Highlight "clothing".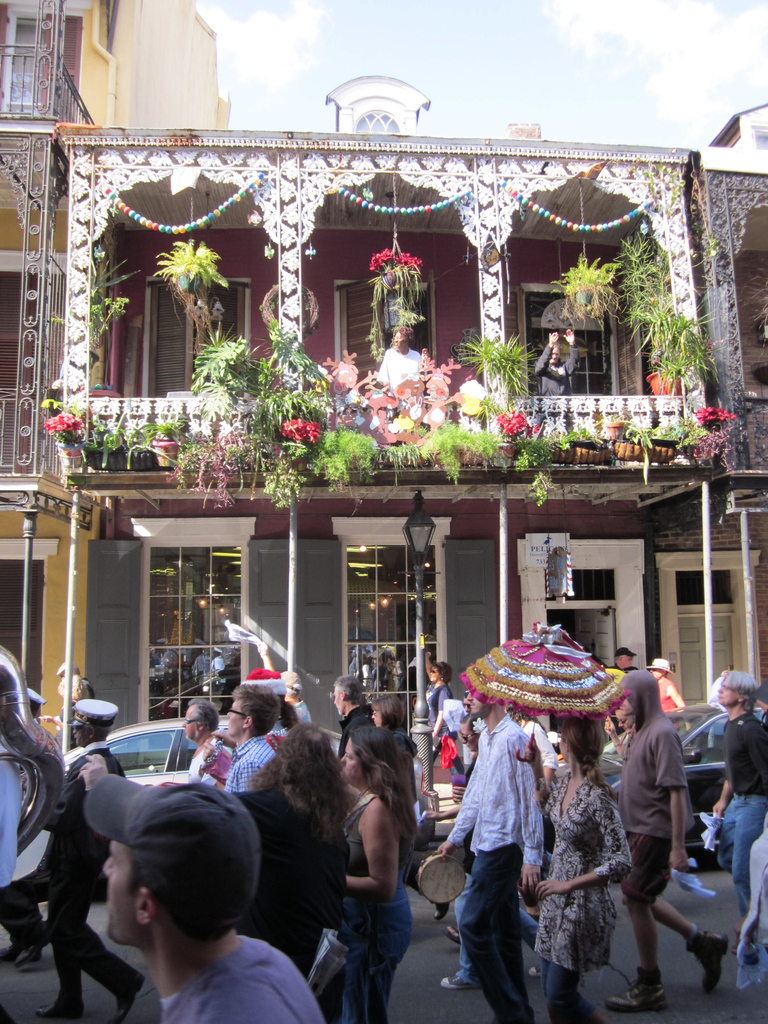
Highlighted region: bbox(52, 742, 139, 1005).
